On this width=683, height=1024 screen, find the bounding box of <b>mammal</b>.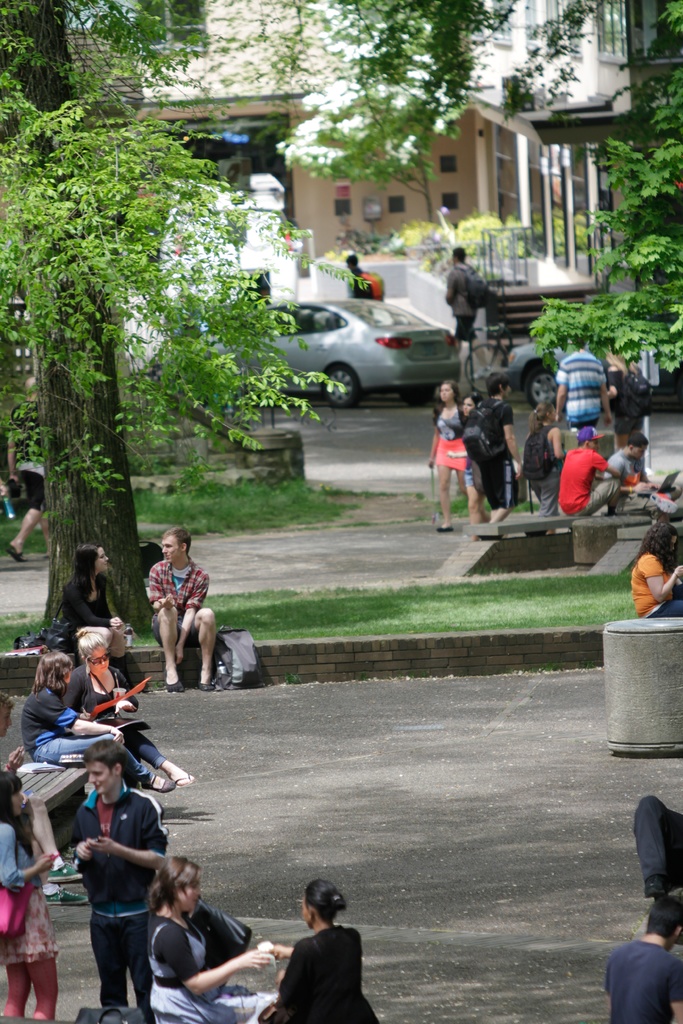
Bounding box: x1=71, y1=739, x2=171, y2=1006.
